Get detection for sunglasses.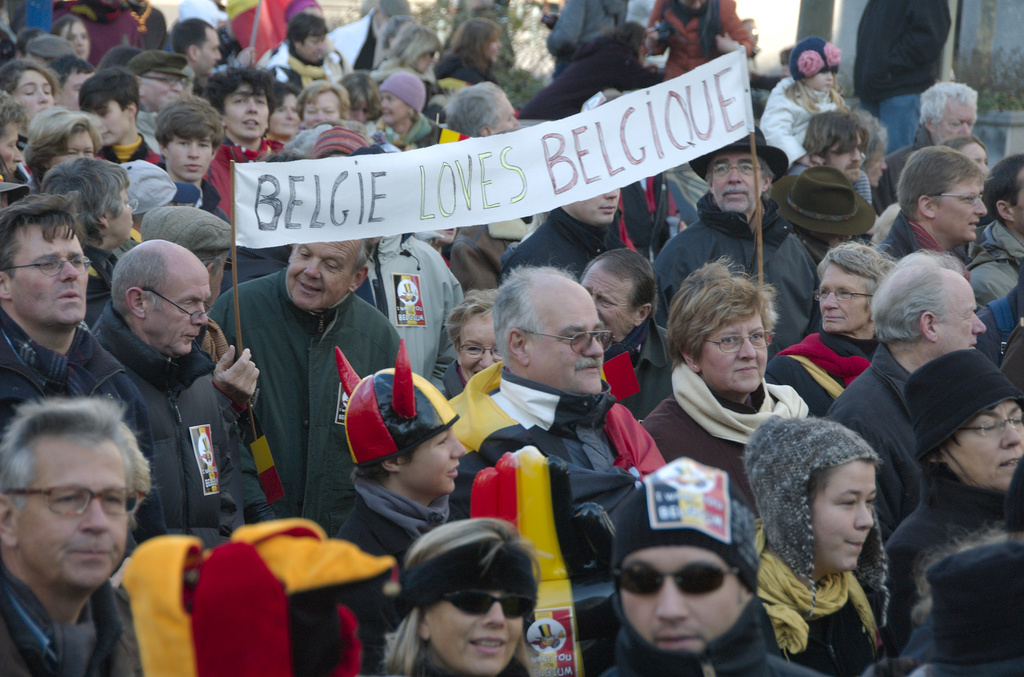
Detection: <bbox>602, 555, 740, 598</bbox>.
